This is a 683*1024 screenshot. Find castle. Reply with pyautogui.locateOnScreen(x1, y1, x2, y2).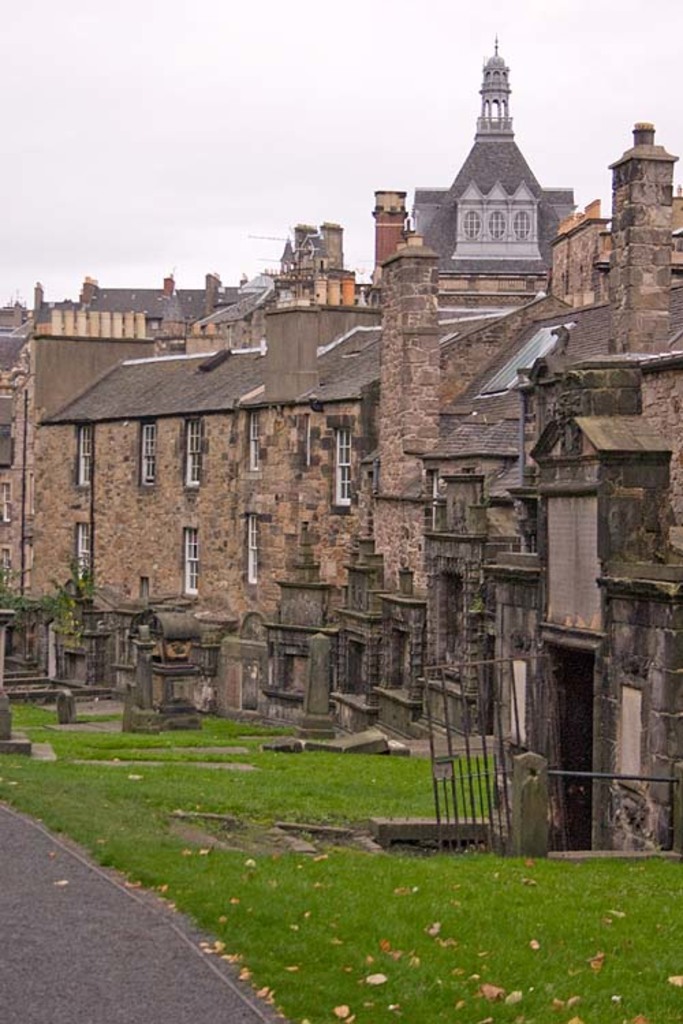
pyautogui.locateOnScreen(0, 31, 682, 859).
